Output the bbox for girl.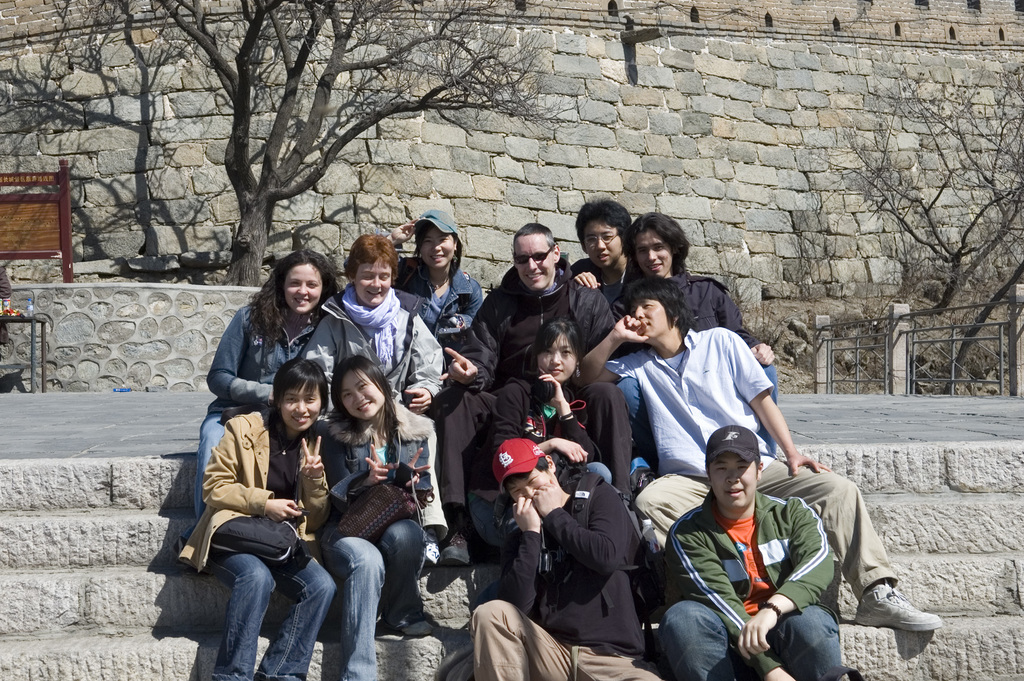
[x1=180, y1=358, x2=330, y2=680].
